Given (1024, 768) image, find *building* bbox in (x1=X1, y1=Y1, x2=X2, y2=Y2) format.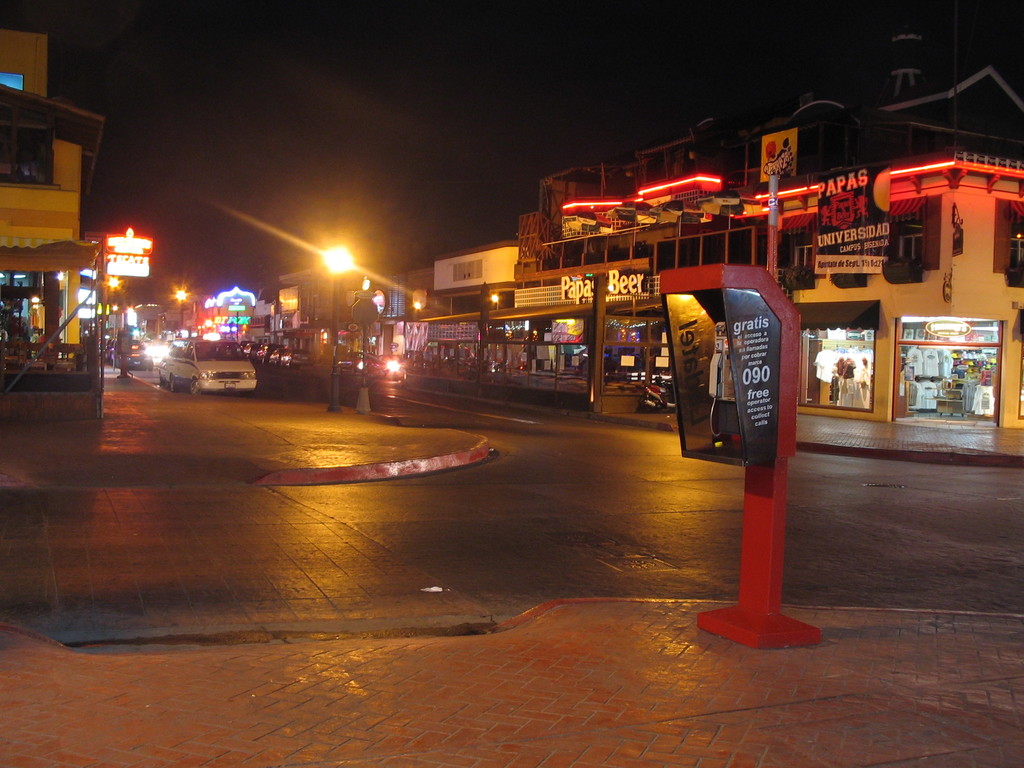
(x1=0, y1=27, x2=108, y2=416).
